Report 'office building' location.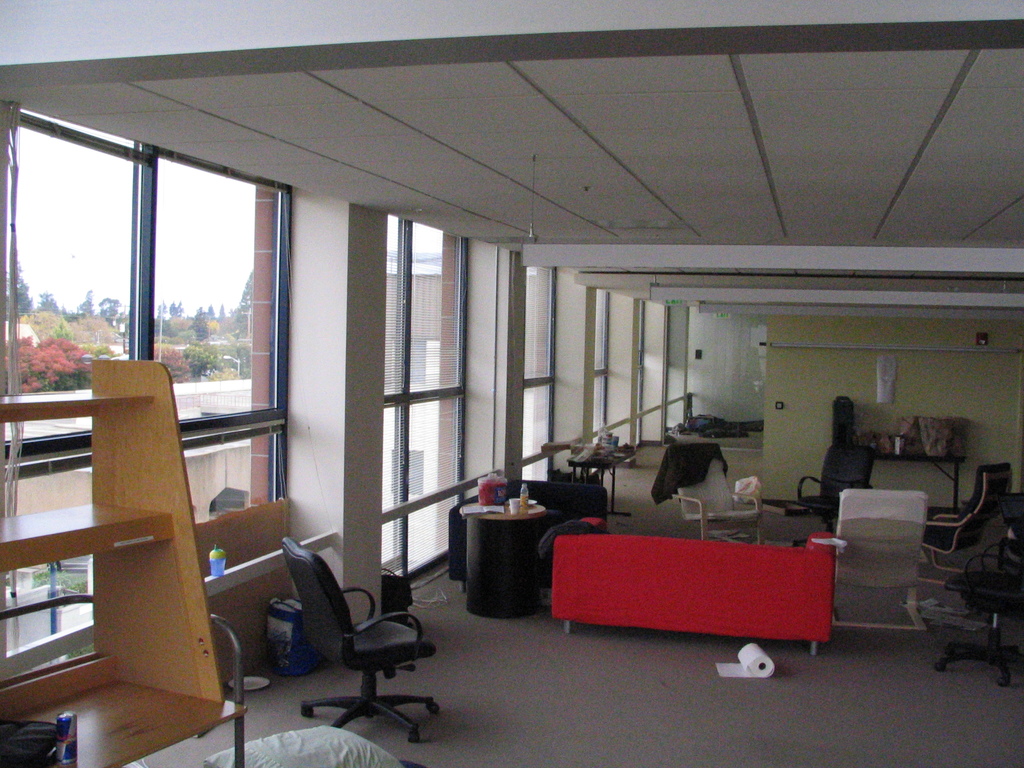
Report: (37,8,992,753).
